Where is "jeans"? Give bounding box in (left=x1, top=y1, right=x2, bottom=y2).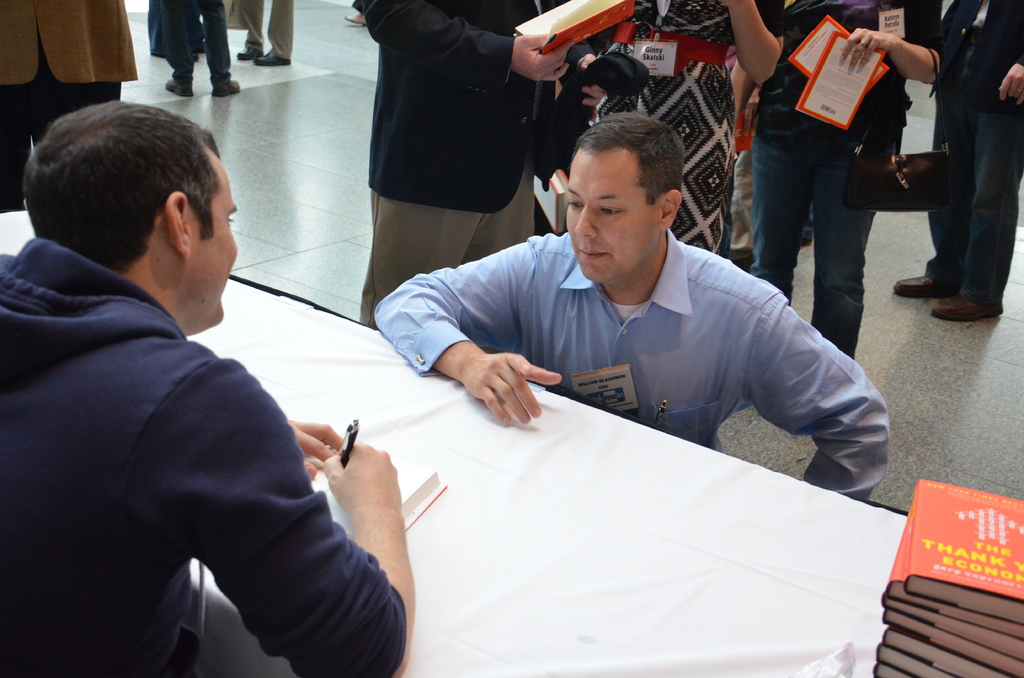
(left=161, top=0, right=234, bottom=86).
